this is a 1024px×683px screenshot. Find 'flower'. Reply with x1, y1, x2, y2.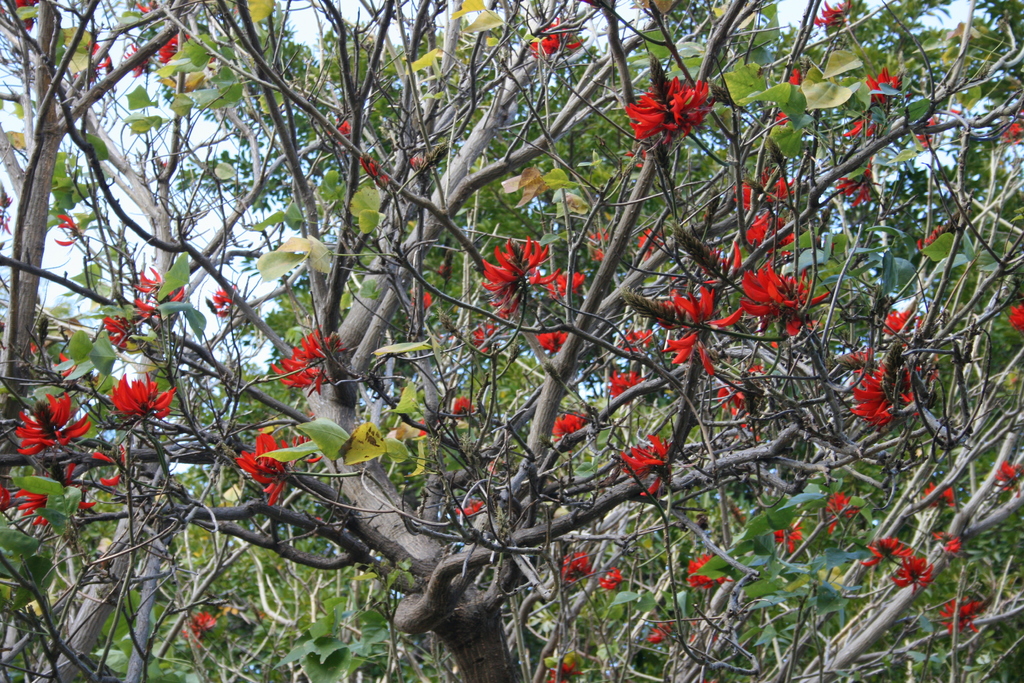
111, 313, 137, 353.
